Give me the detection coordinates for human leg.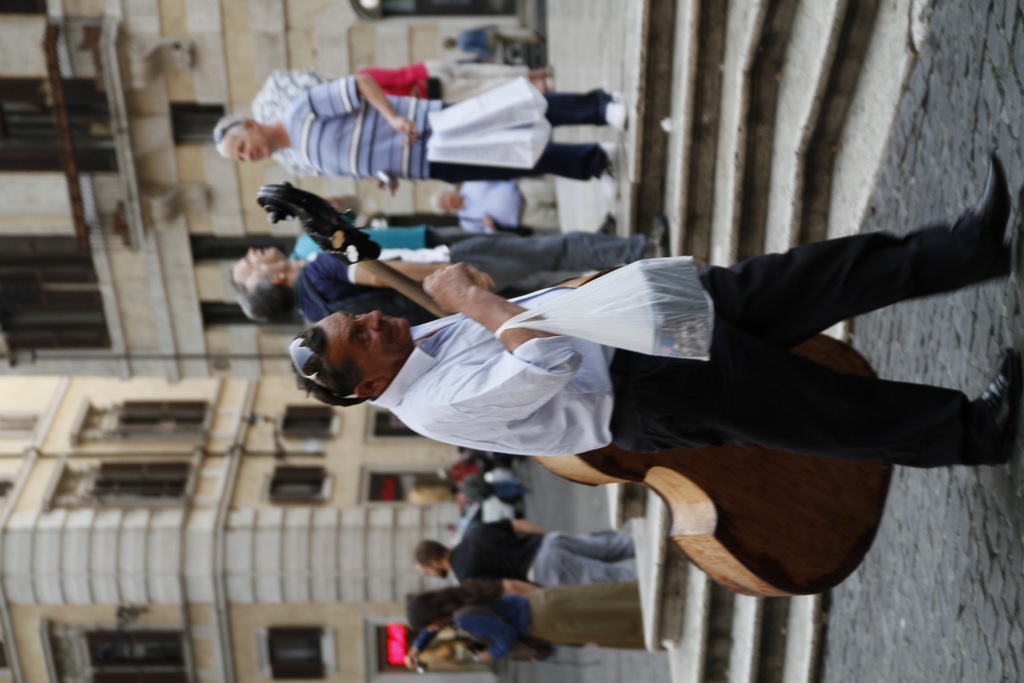
[left=693, top=155, right=1012, bottom=358].
